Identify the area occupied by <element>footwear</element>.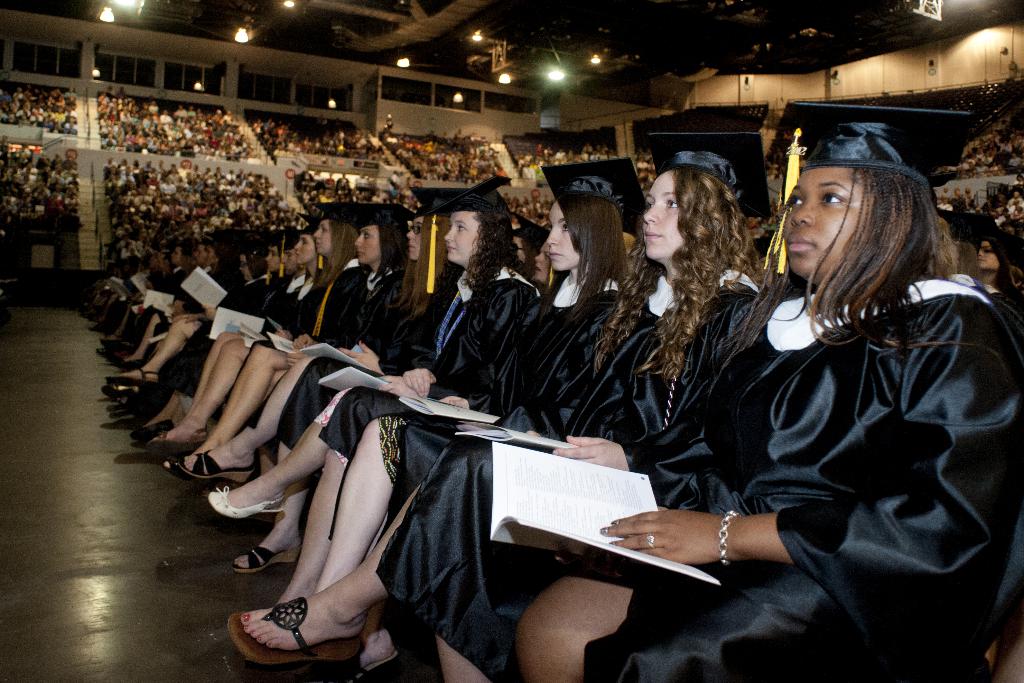
Area: [106,366,160,390].
